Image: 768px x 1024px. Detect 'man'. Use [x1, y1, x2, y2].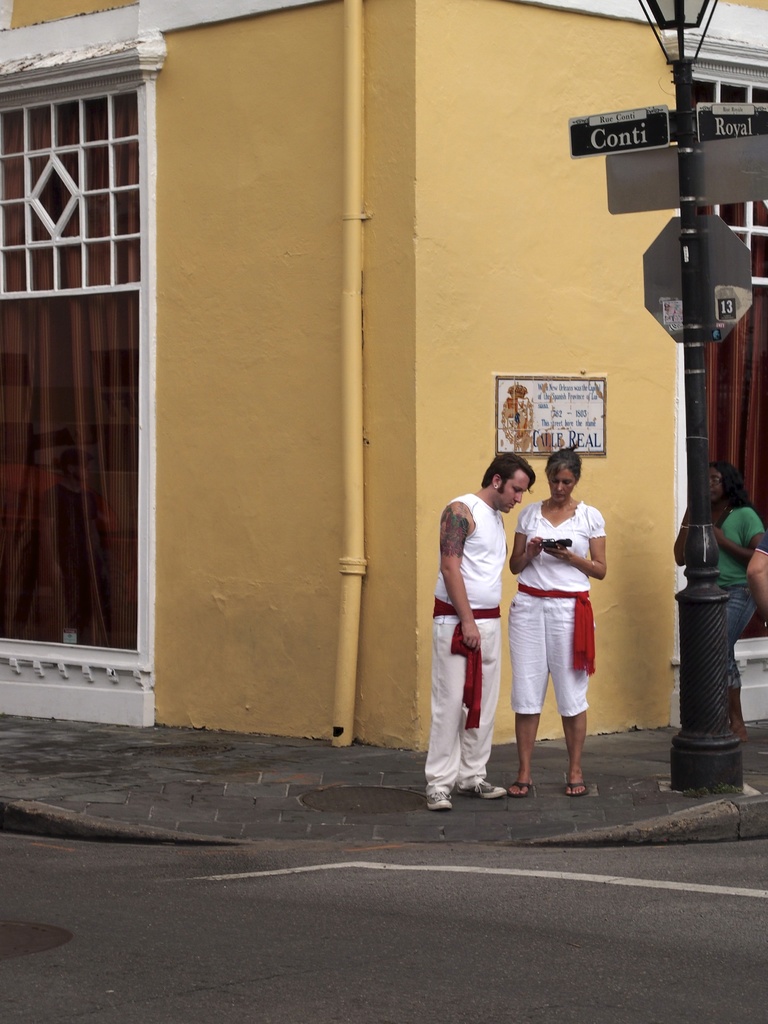
[447, 442, 534, 808].
